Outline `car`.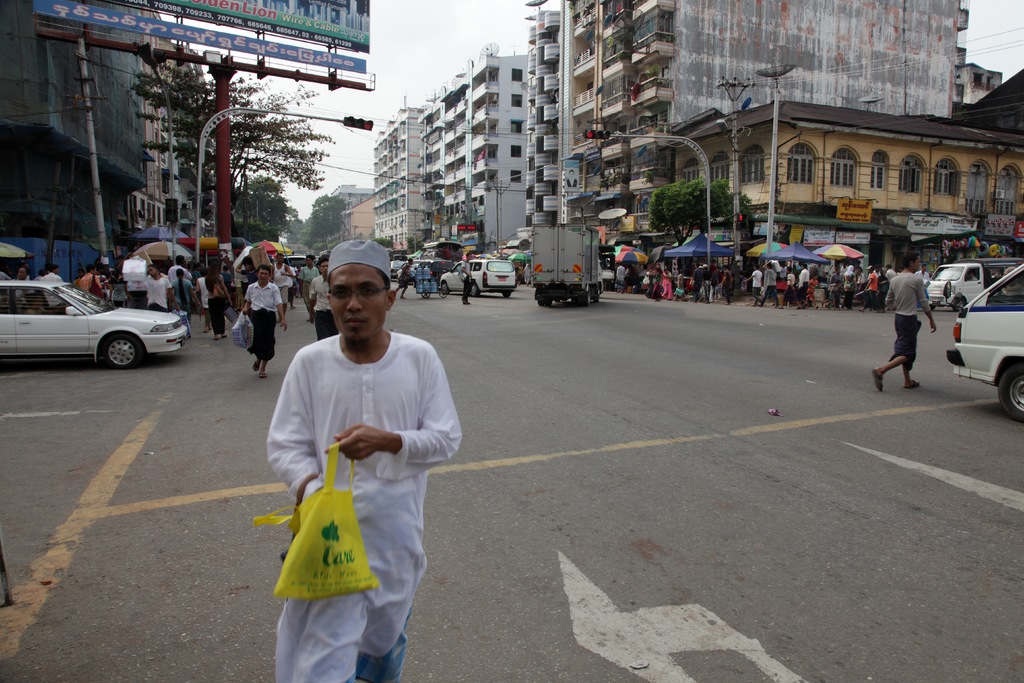
Outline: (4,272,189,373).
